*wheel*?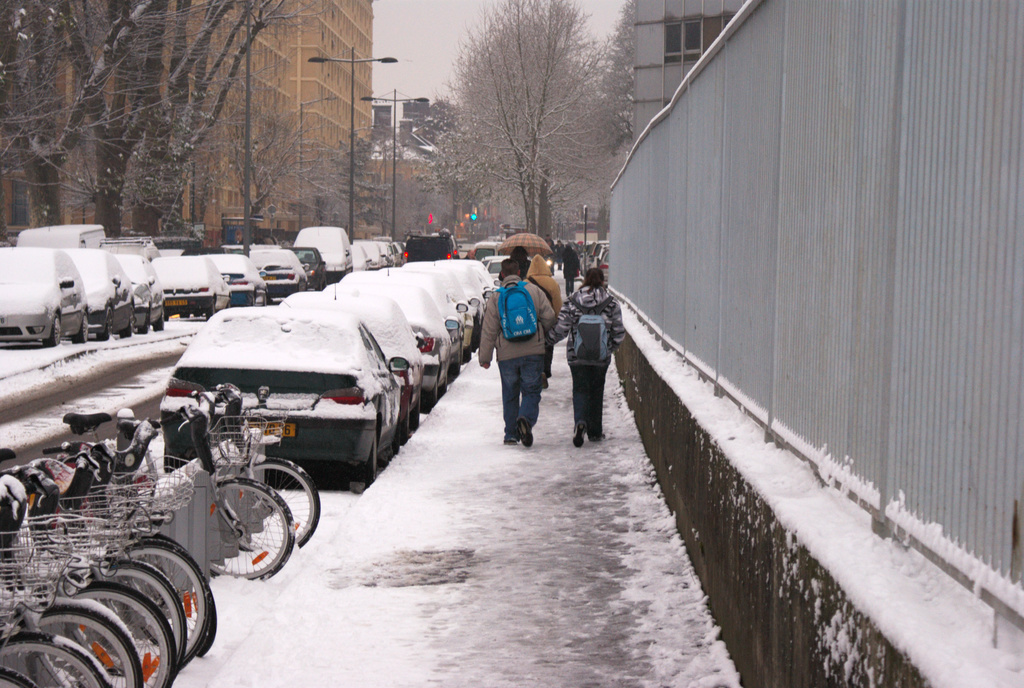
118, 307, 136, 337
